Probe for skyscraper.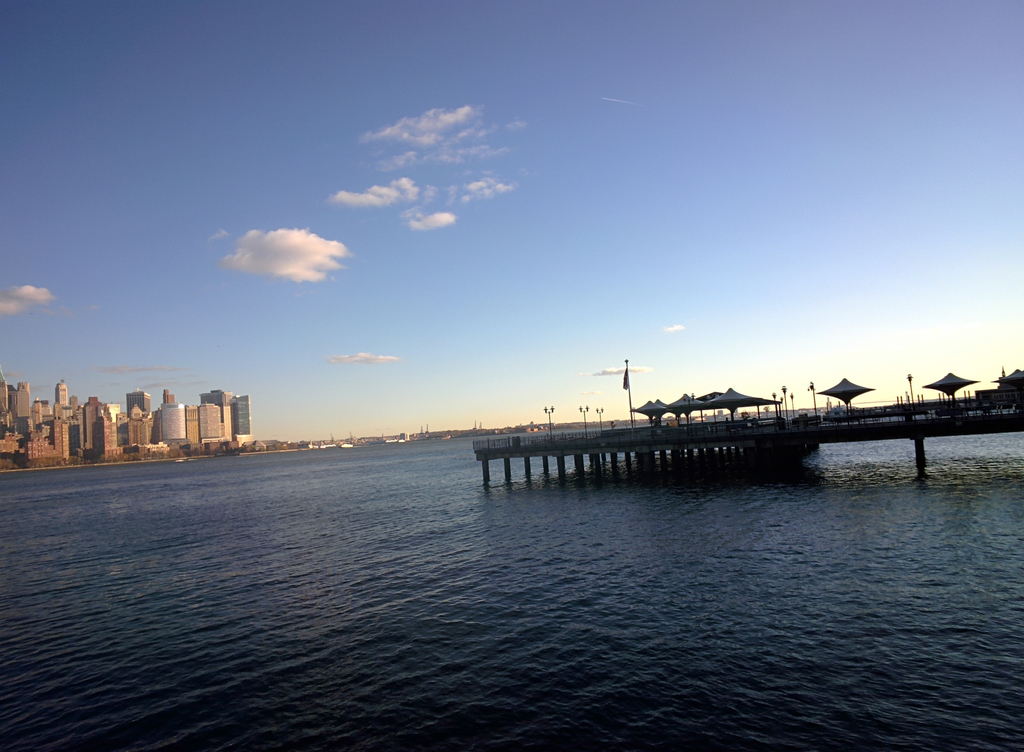
Probe result: [x1=232, y1=395, x2=248, y2=435].
